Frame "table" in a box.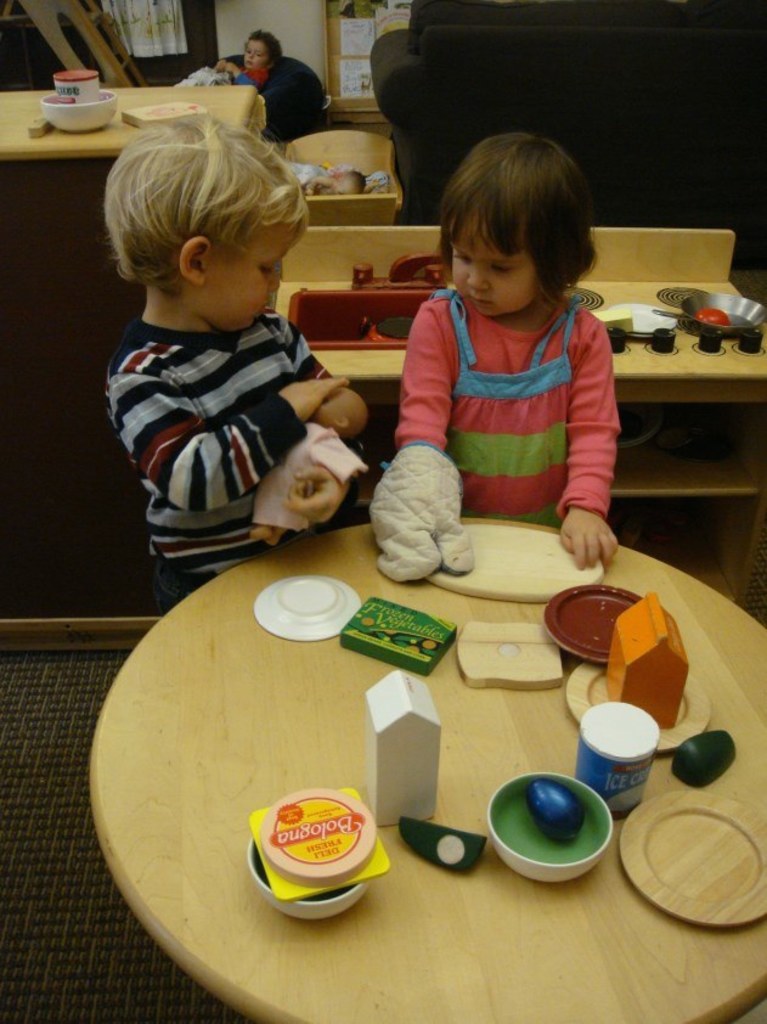
Rect(77, 451, 709, 1015).
